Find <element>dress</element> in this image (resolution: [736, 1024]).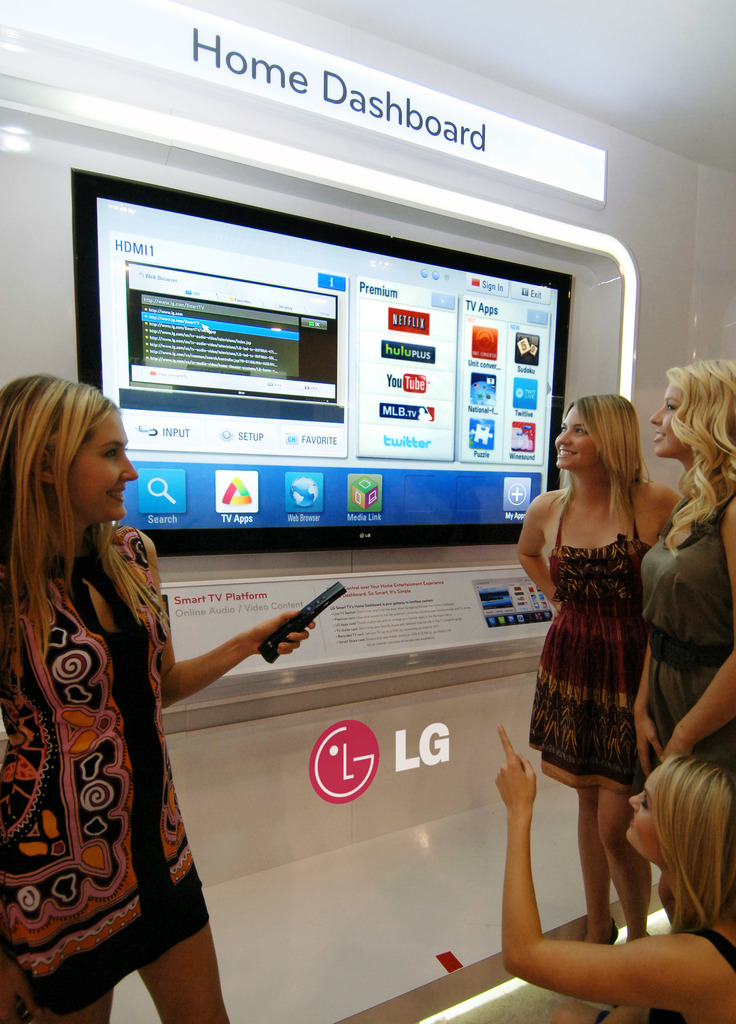
(x1=638, y1=488, x2=735, y2=774).
